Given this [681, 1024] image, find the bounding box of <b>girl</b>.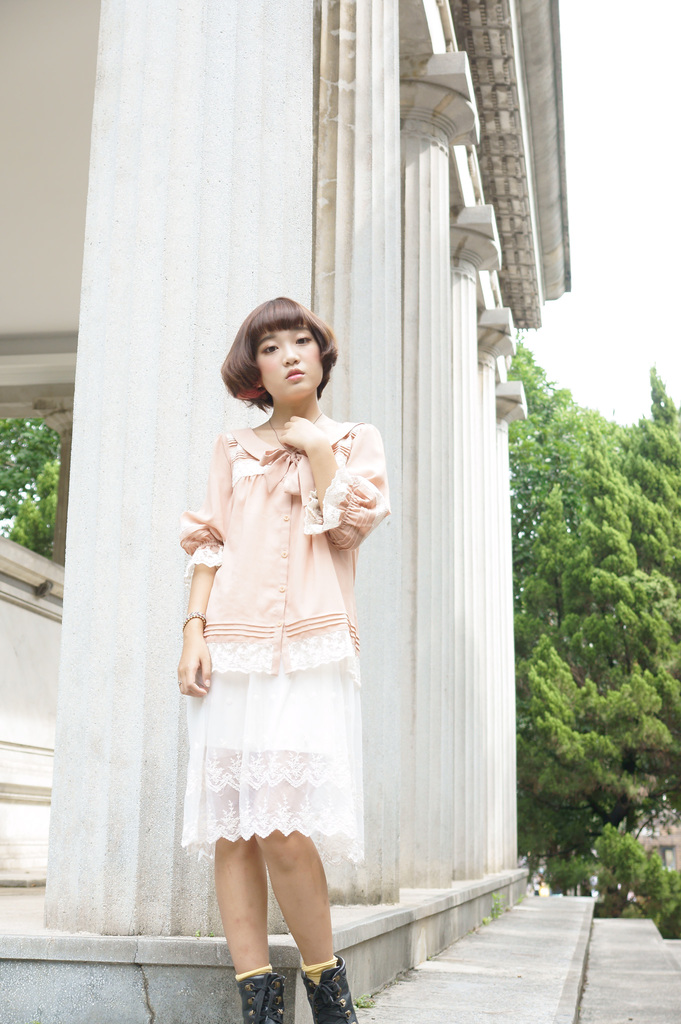
(160,255,408,1018).
